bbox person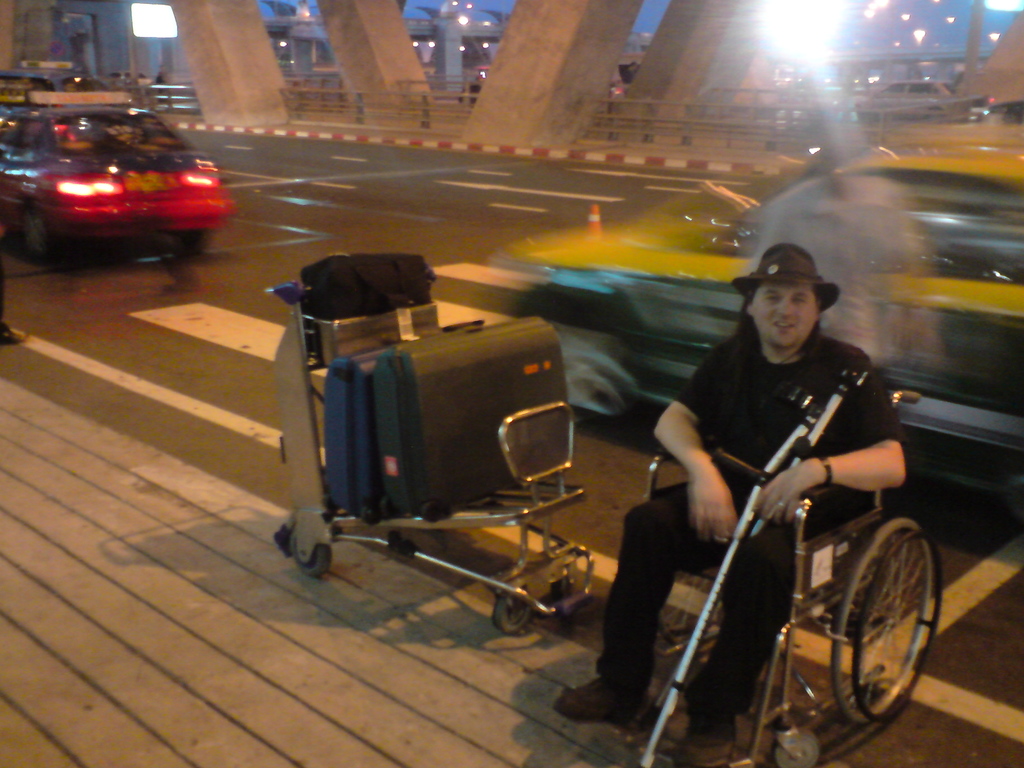
134, 69, 156, 92
